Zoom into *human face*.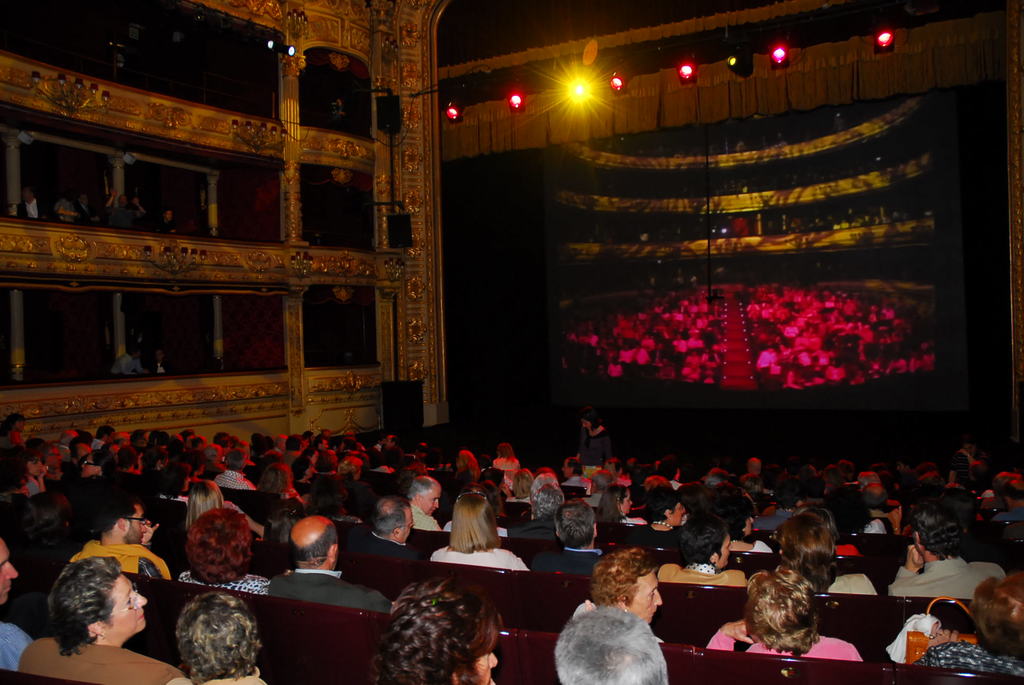
Zoom target: x1=106, y1=569, x2=148, y2=628.
